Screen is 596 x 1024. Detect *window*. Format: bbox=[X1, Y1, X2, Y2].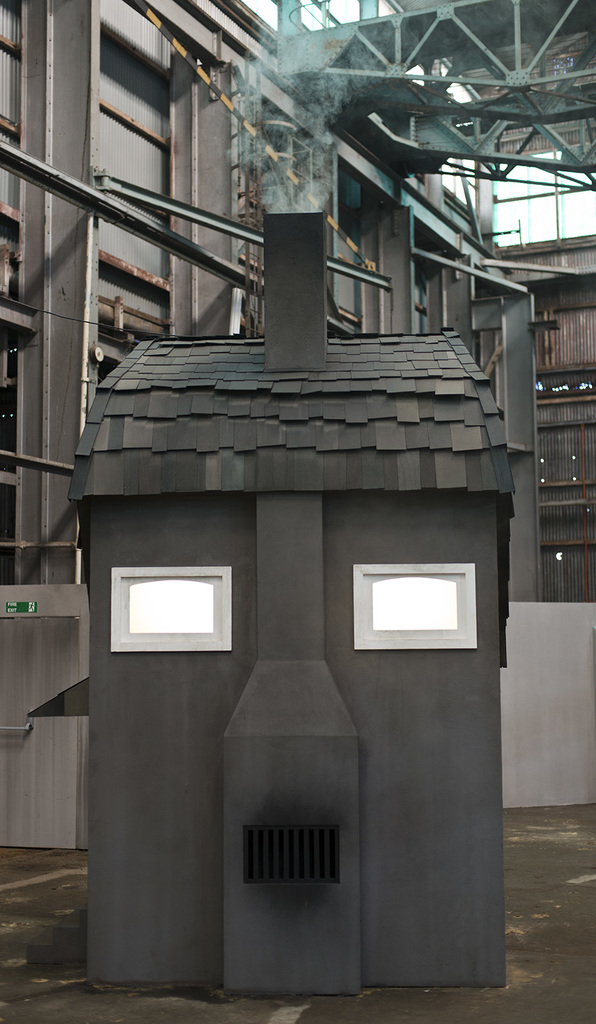
bbox=[354, 564, 481, 652].
